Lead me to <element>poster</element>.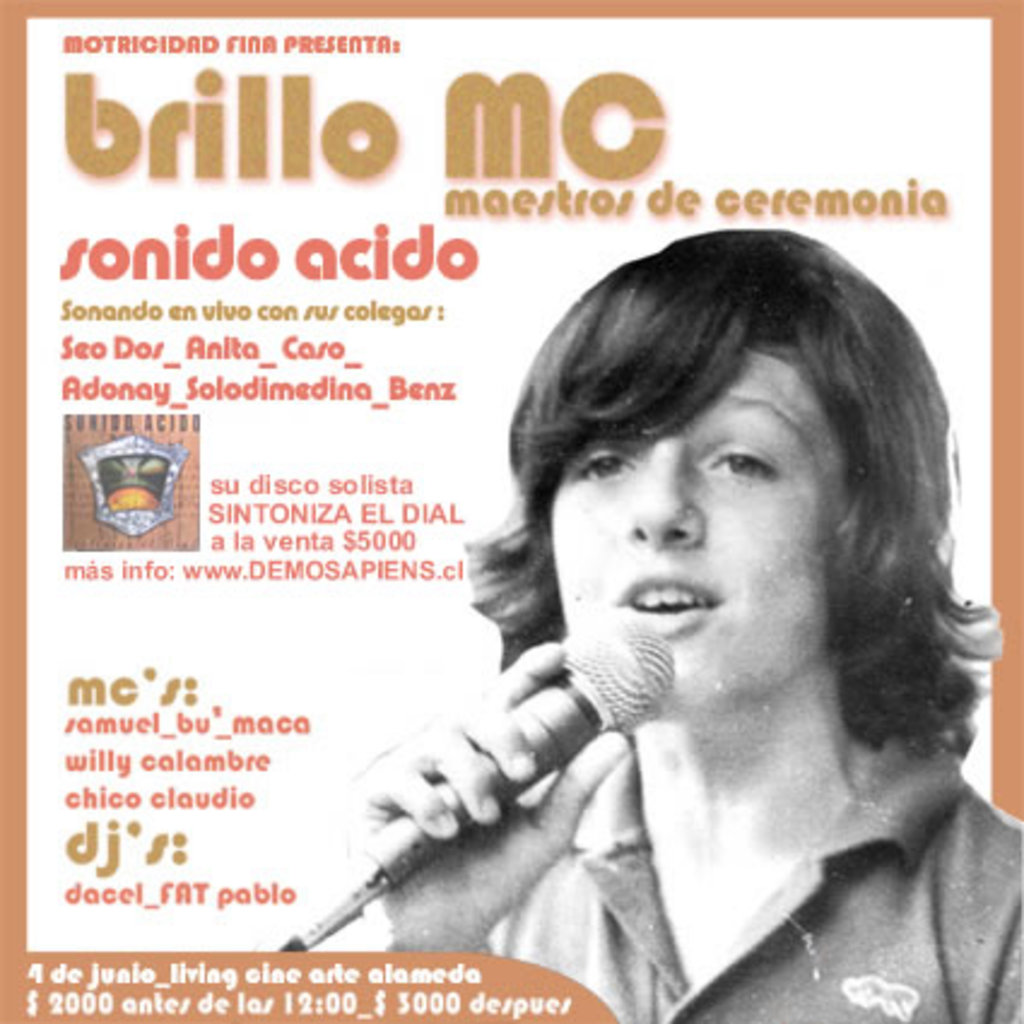
Lead to l=0, t=0, r=1022, b=1022.
